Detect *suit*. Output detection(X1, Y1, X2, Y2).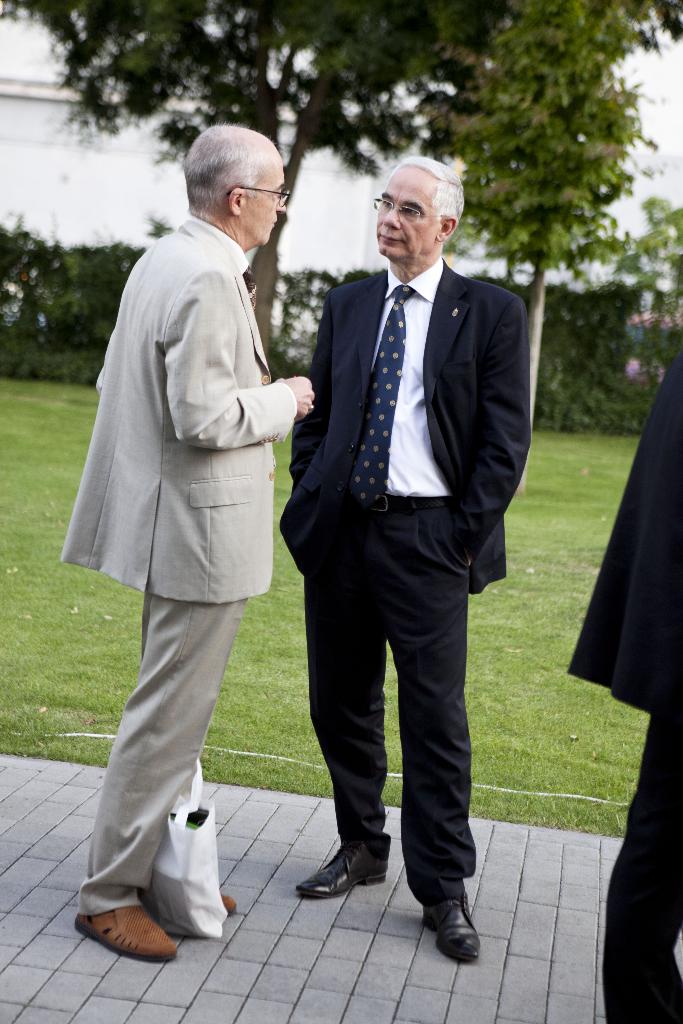
detection(562, 349, 682, 1023).
